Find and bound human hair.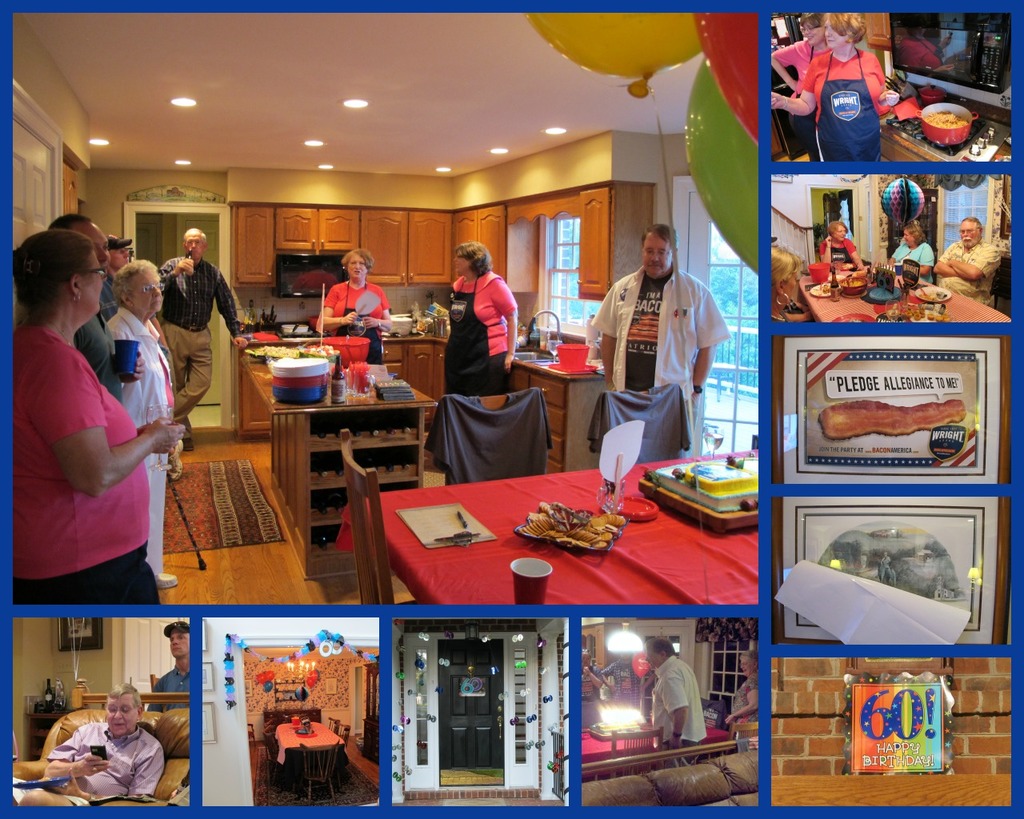
Bound: (19, 226, 98, 330).
